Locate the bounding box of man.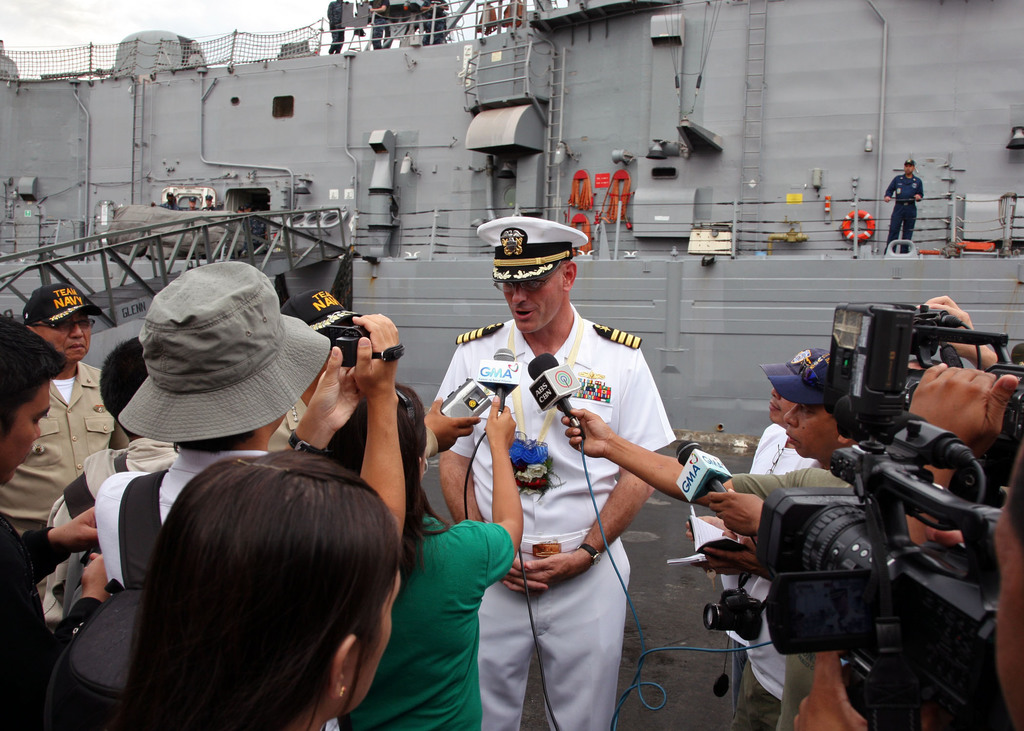
Bounding box: rect(85, 259, 414, 730).
